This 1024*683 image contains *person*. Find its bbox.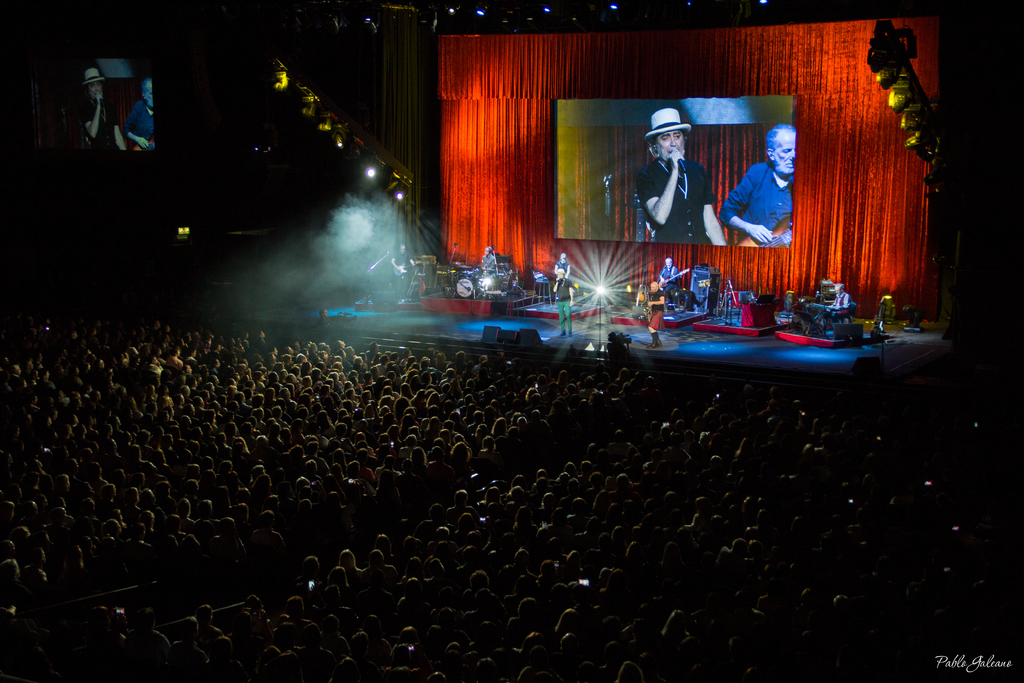
641/281/669/348.
